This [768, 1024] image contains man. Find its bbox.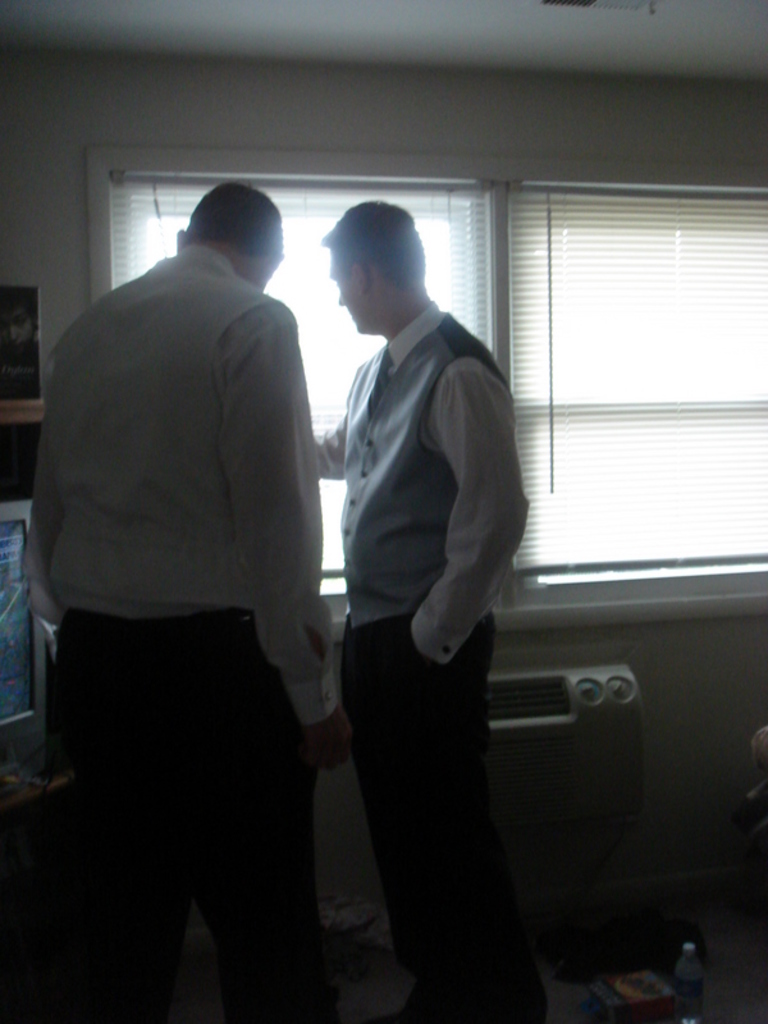
x1=310 y1=204 x2=525 y2=1023.
